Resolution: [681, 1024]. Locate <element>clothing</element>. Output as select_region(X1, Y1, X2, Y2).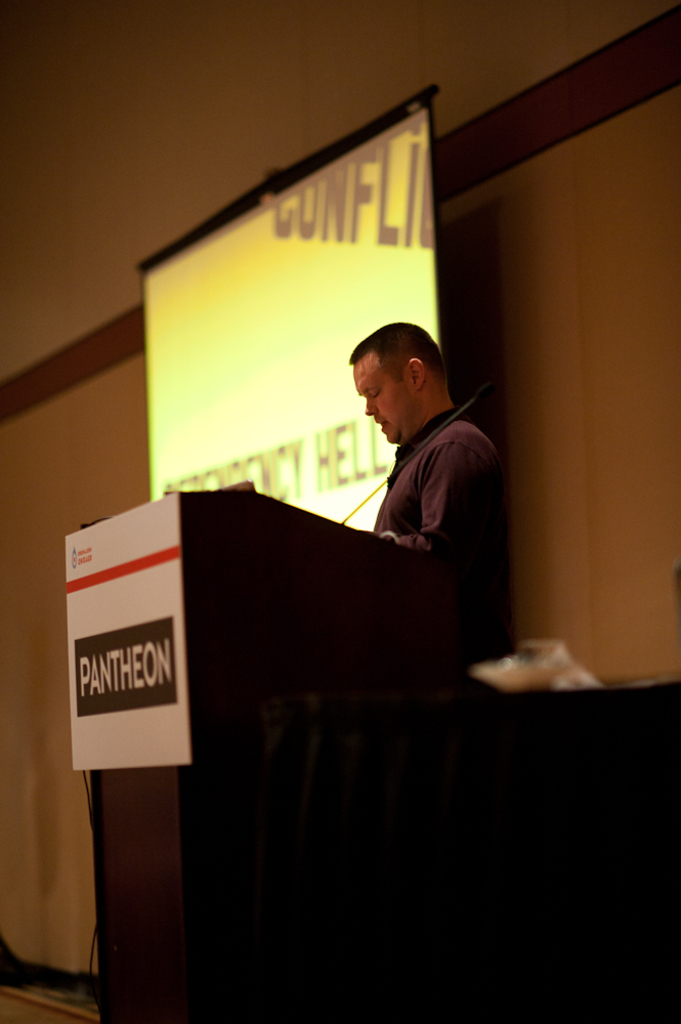
select_region(329, 375, 507, 584).
